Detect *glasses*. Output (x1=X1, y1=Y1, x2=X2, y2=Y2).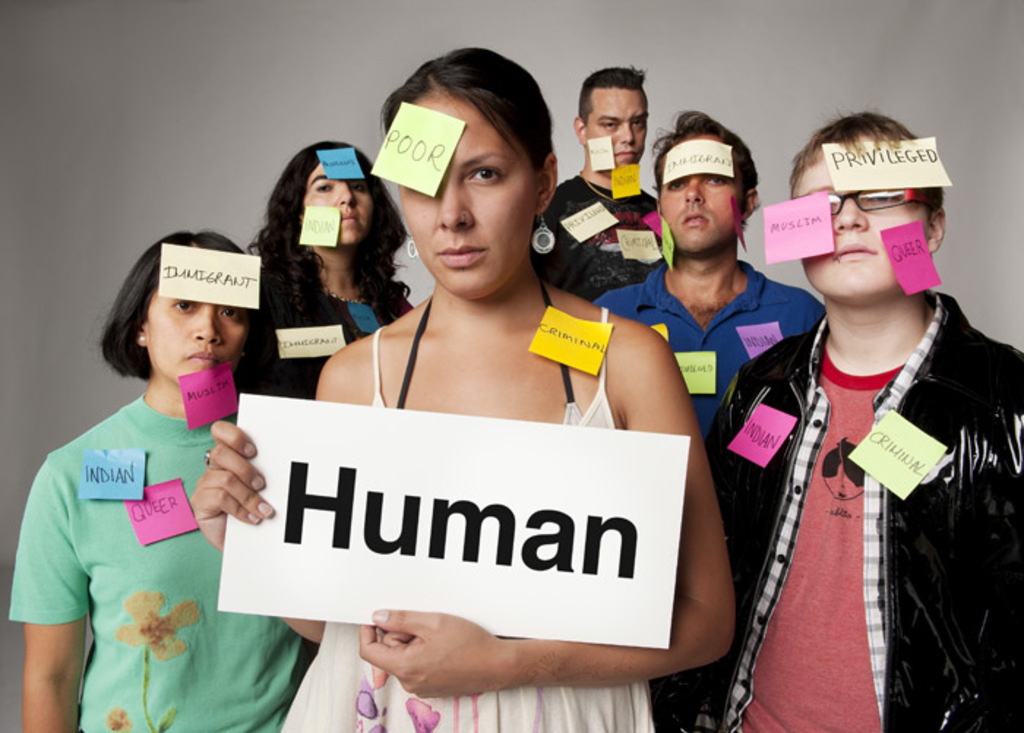
(x1=827, y1=184, x2=939, y2=218).
